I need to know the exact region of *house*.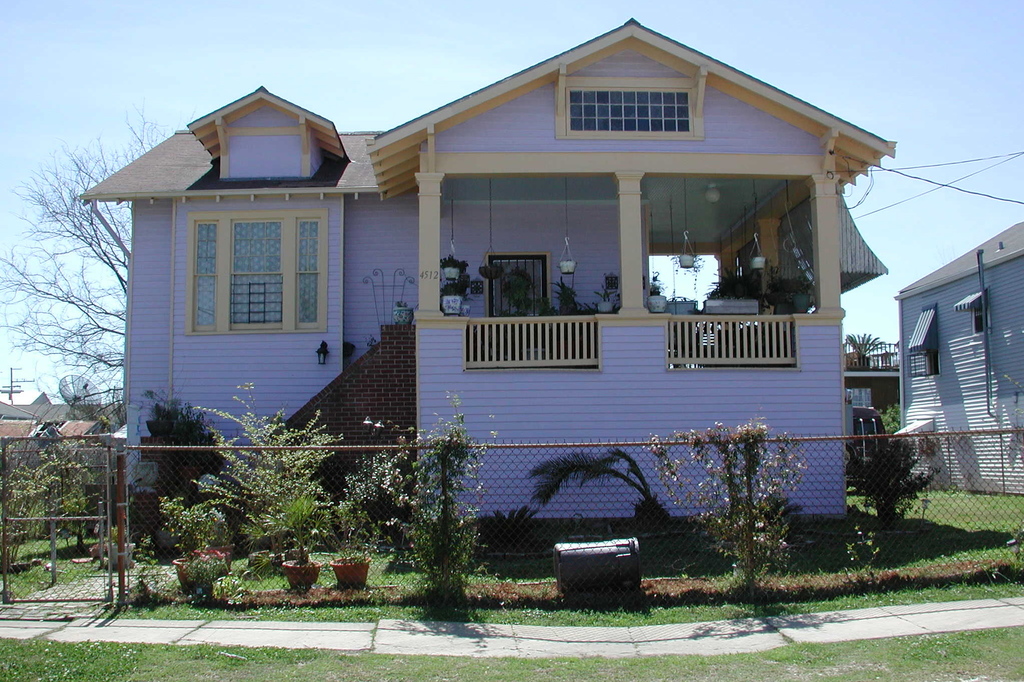
Region: rect(116, 3, 915, 572).
